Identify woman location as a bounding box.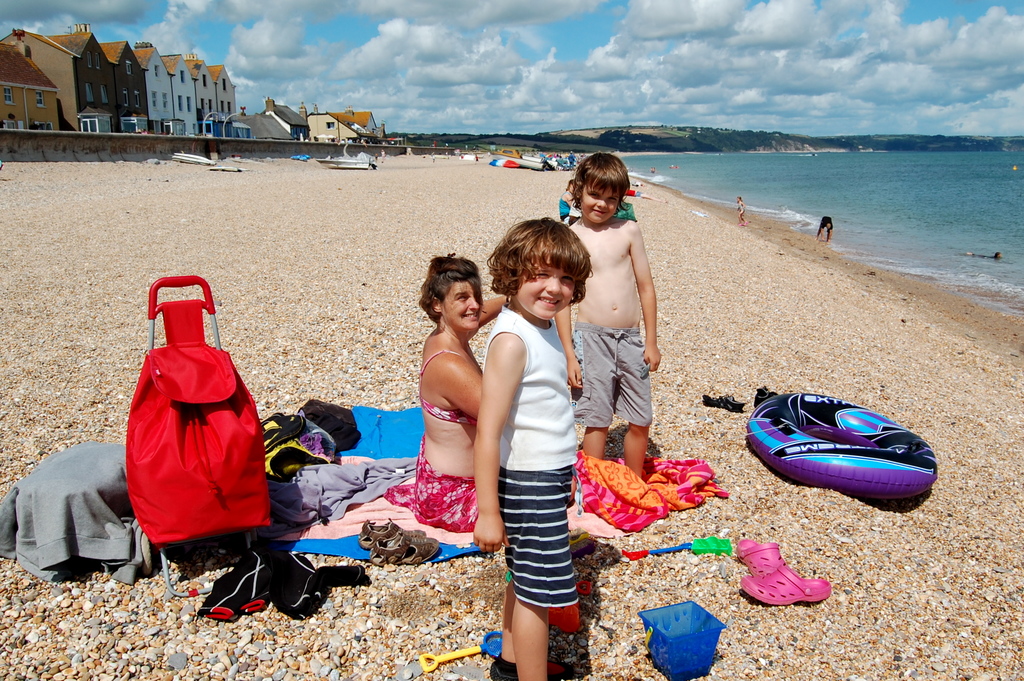
Rect(560, 177, 578, 221).
